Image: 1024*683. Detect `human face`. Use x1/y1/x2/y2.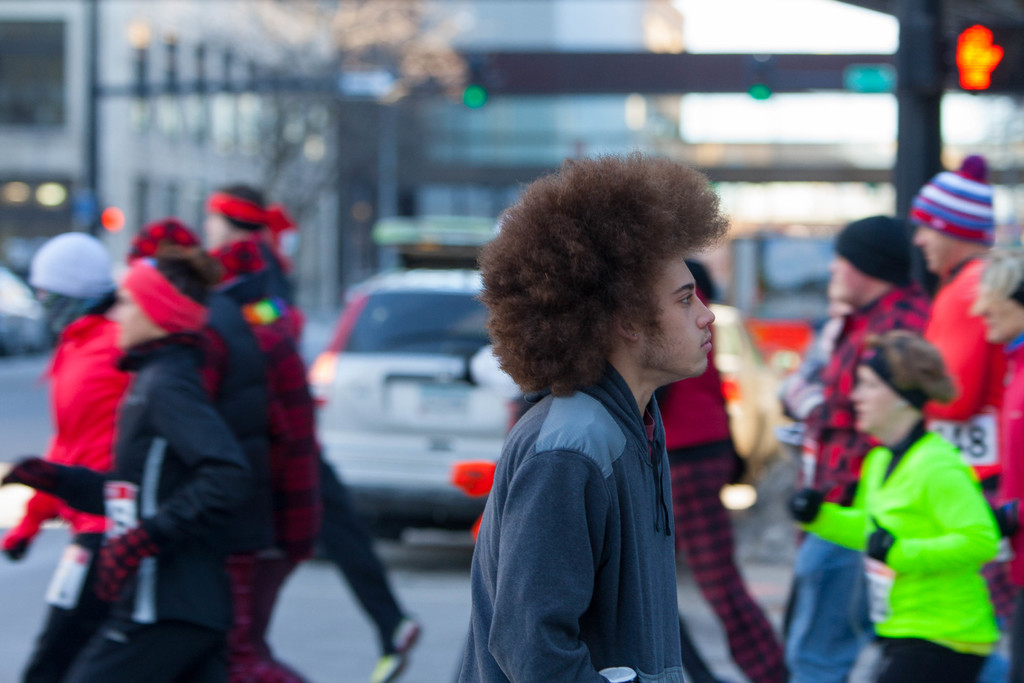
206/215/225/249.
